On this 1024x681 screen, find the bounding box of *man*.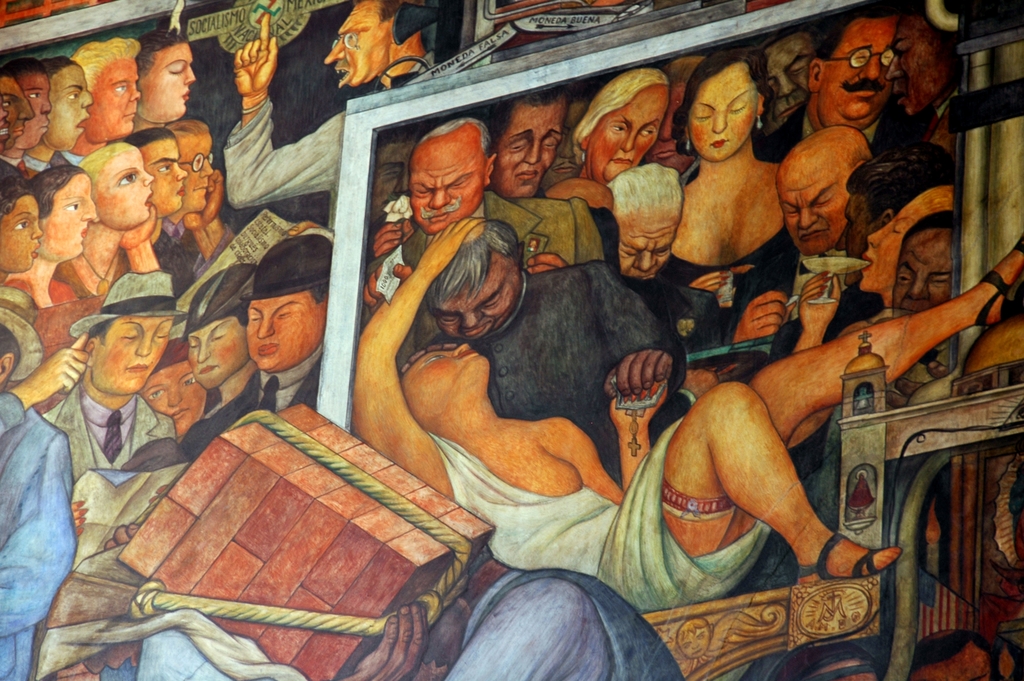
Bounding box: pyautogui.locateOnScreen(886, 215, 958, 401).
